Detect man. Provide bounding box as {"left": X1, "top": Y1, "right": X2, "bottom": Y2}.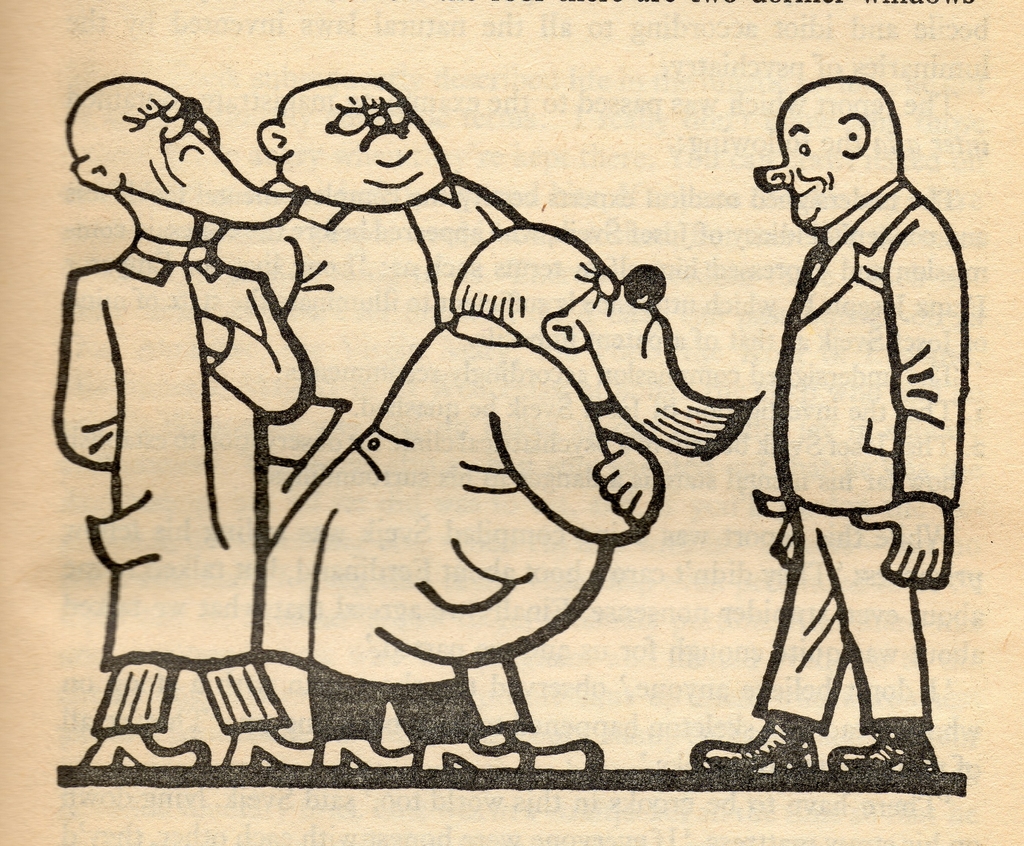
{"left": 259, "top": 228, "right": 767, "bottom": 779}.
